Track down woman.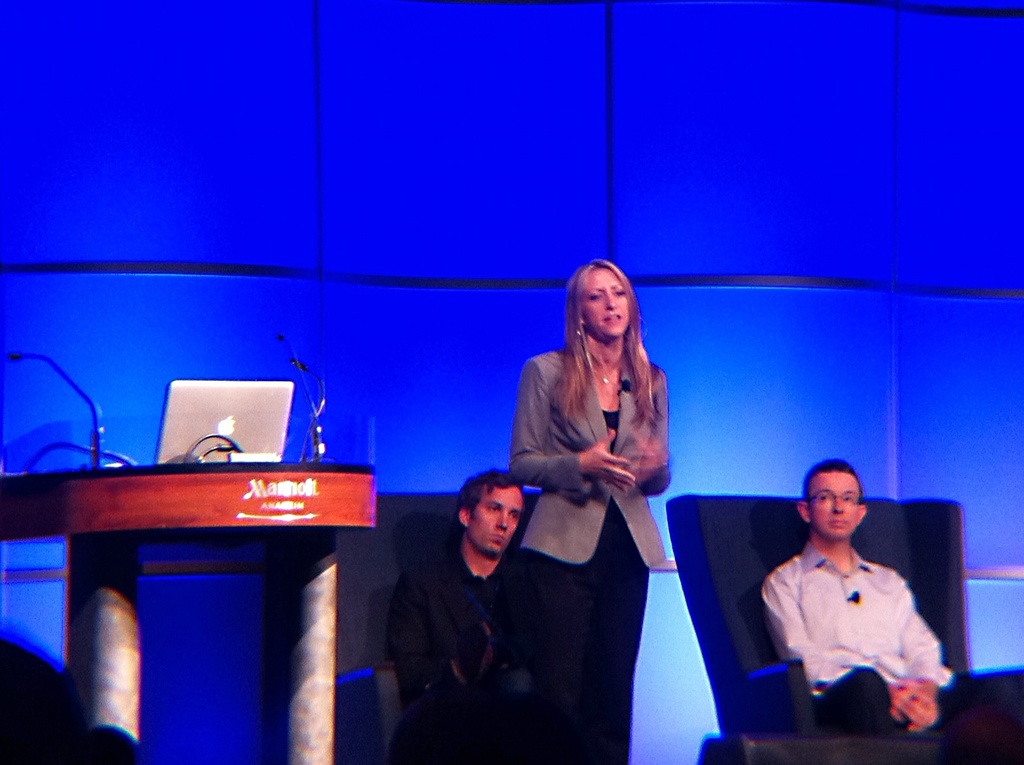
Tracked to region(504, 266, 688, 729).
